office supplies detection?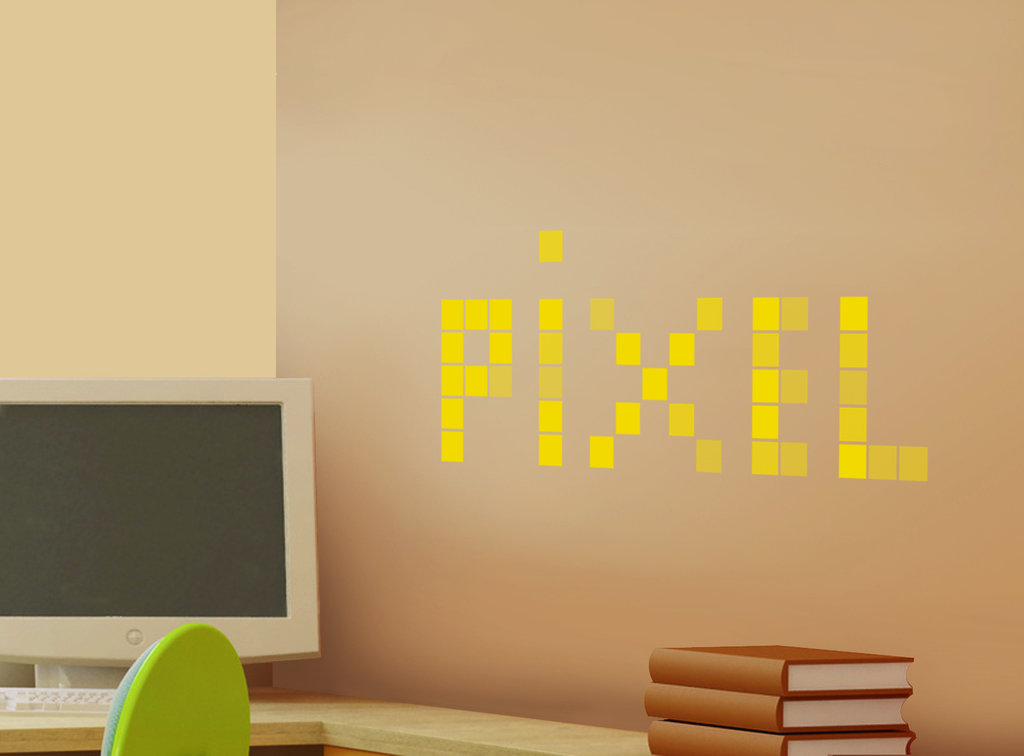
select_region(0, 378, 316, 688)
